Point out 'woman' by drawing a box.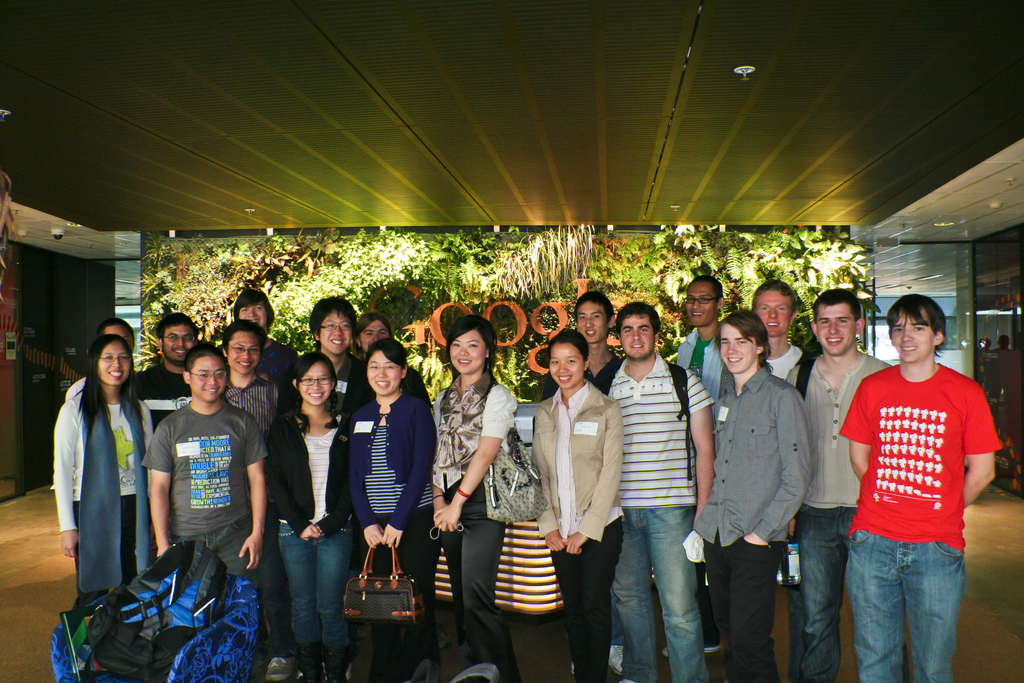
bbox=[52, 334, 157, 611].
